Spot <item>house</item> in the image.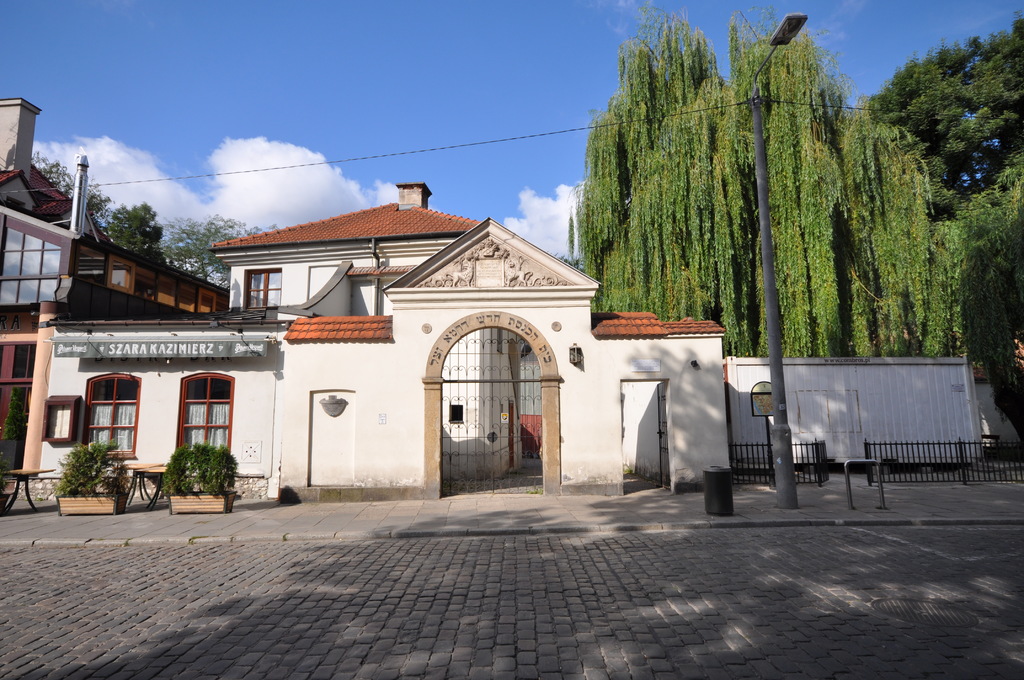
<item>house</item> found at 216/182/729/484.
